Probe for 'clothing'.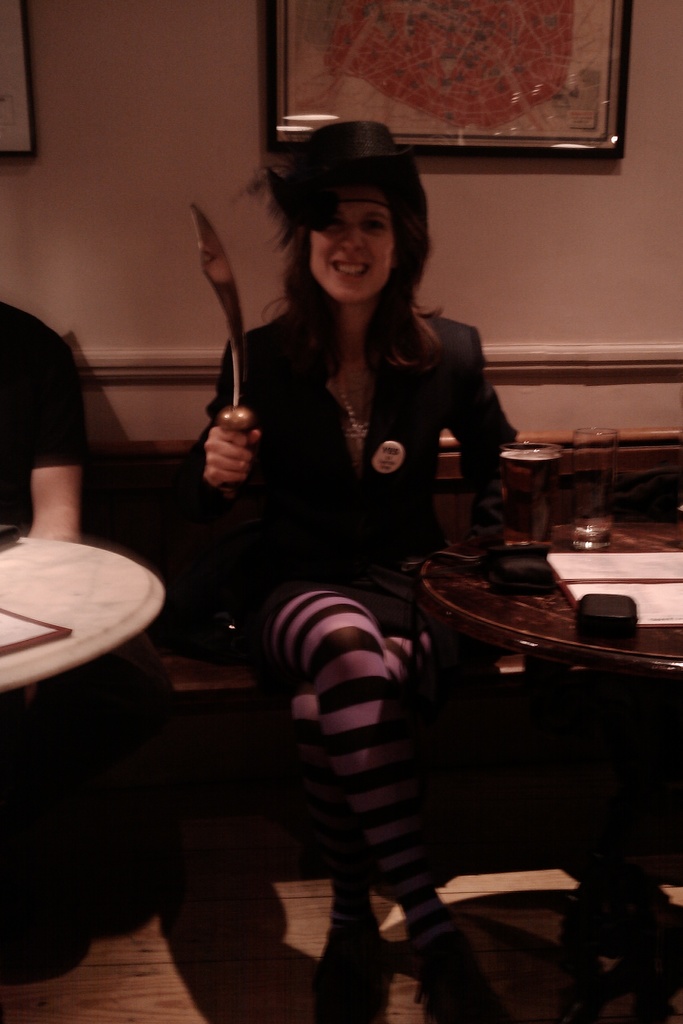
Probe result: 172:300:523:961.
